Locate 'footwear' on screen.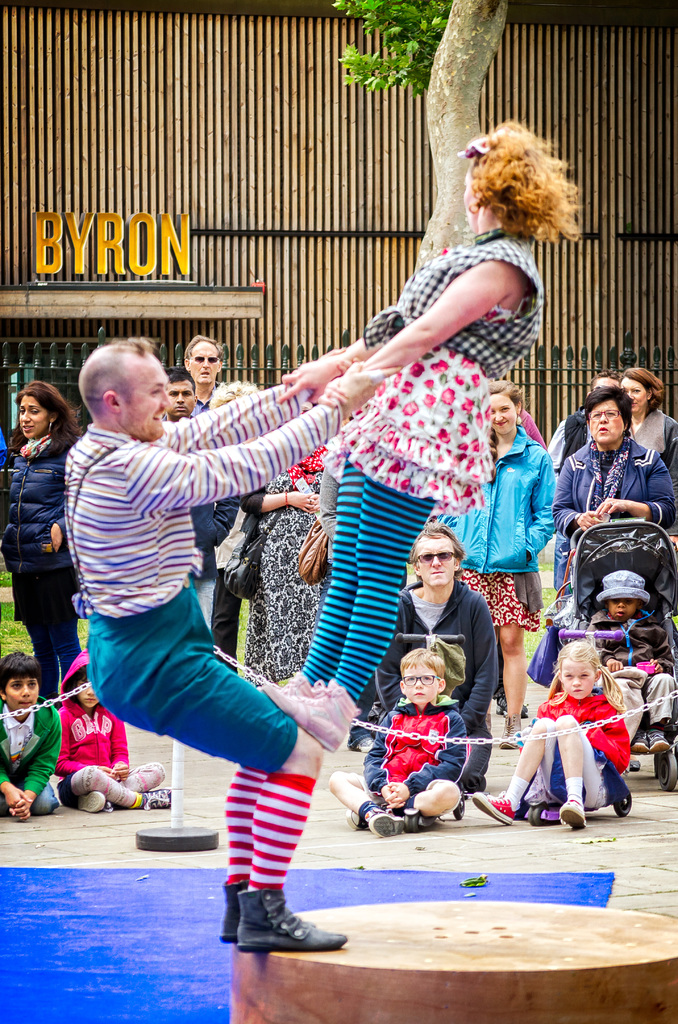
On screen at (258,676,367,755).
